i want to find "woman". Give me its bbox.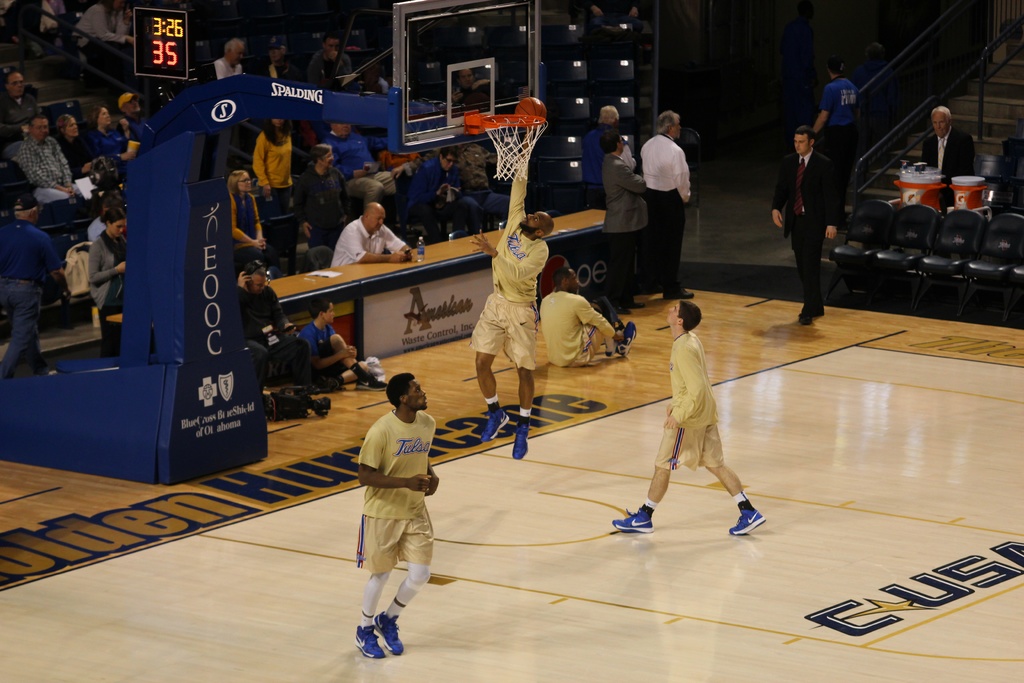
[88,211,131,322].
